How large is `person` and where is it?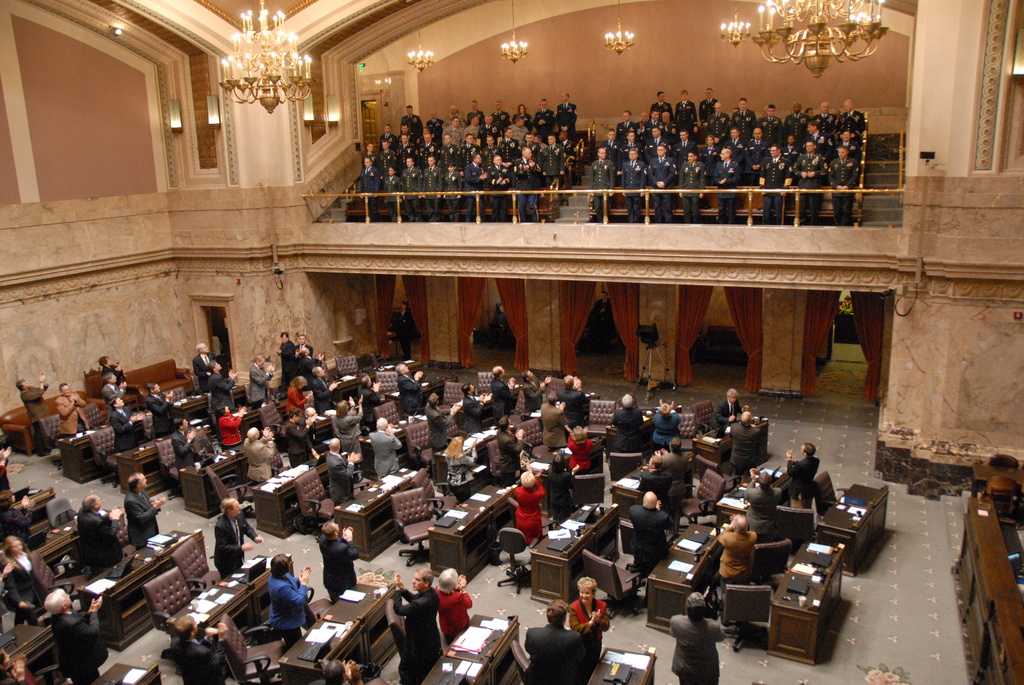
Bounding box: x1=627 y1=487 x2=668 y2=571.
